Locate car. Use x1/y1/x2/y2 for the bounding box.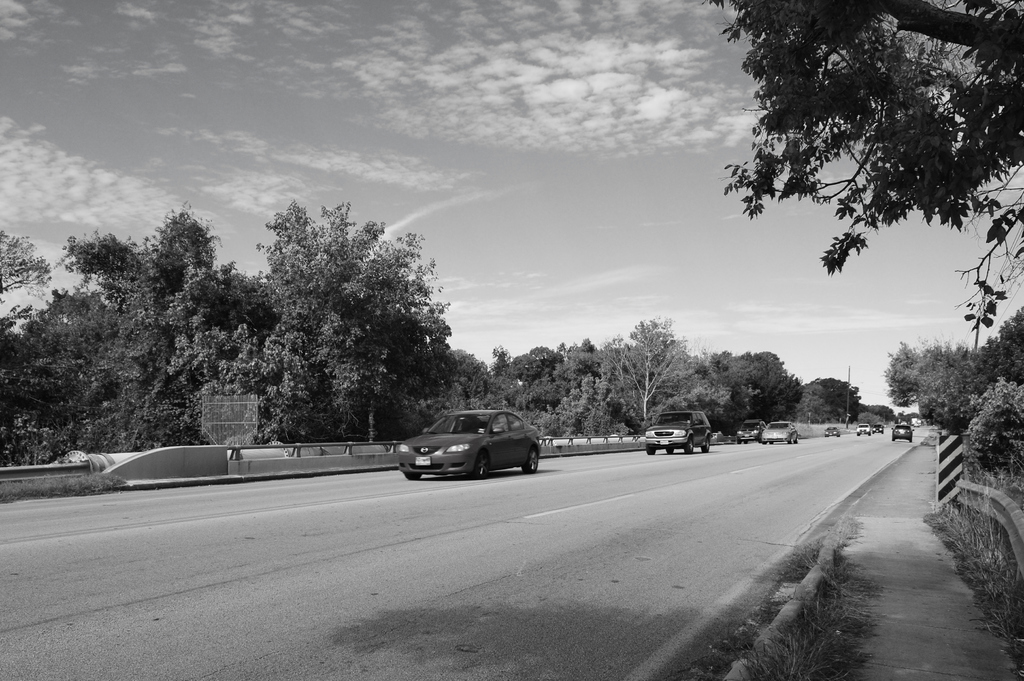
823/426/842/434.
